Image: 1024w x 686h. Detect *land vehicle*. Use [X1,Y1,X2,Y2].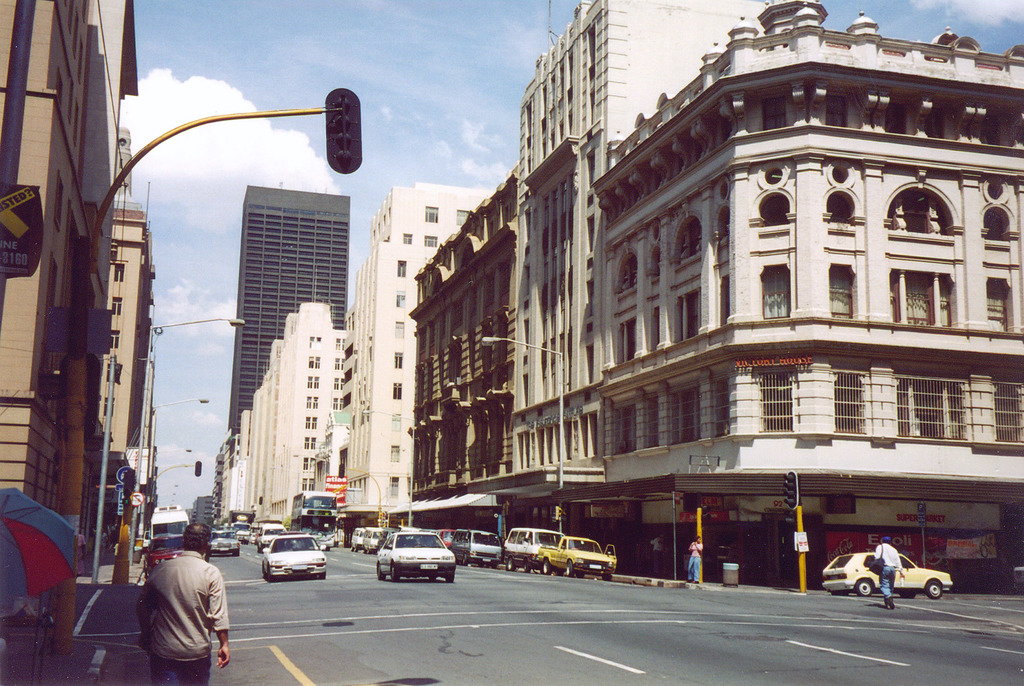
[264,536,330,584].
